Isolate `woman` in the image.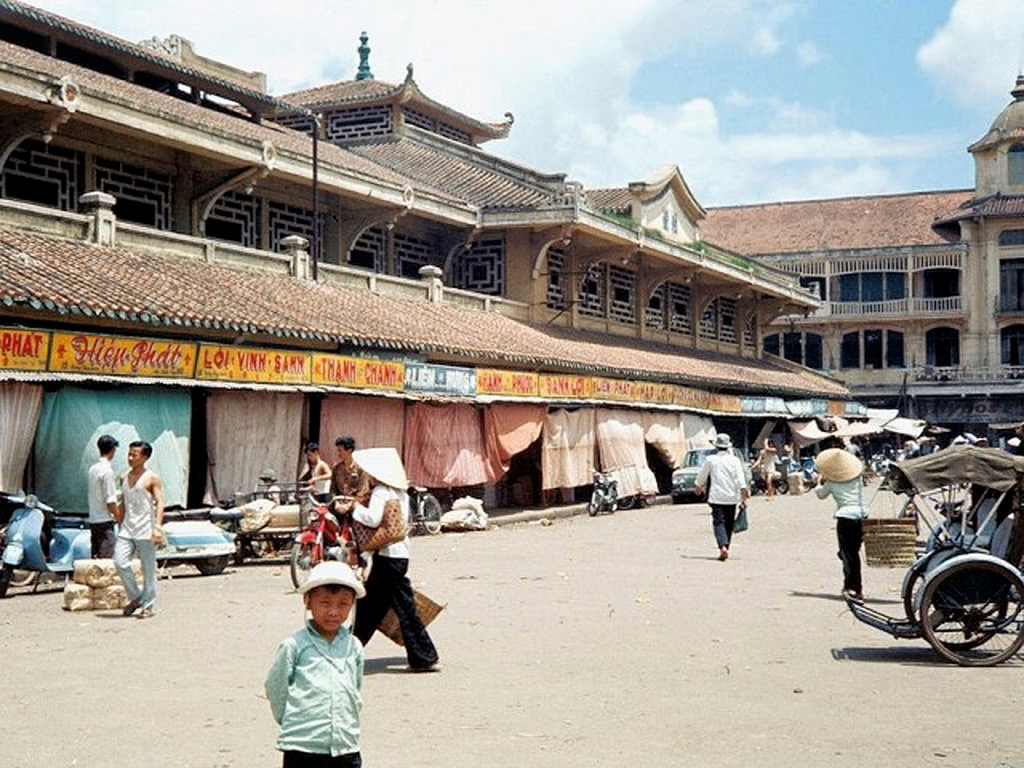
Isolated region: box(815, 444, 872, 596).
